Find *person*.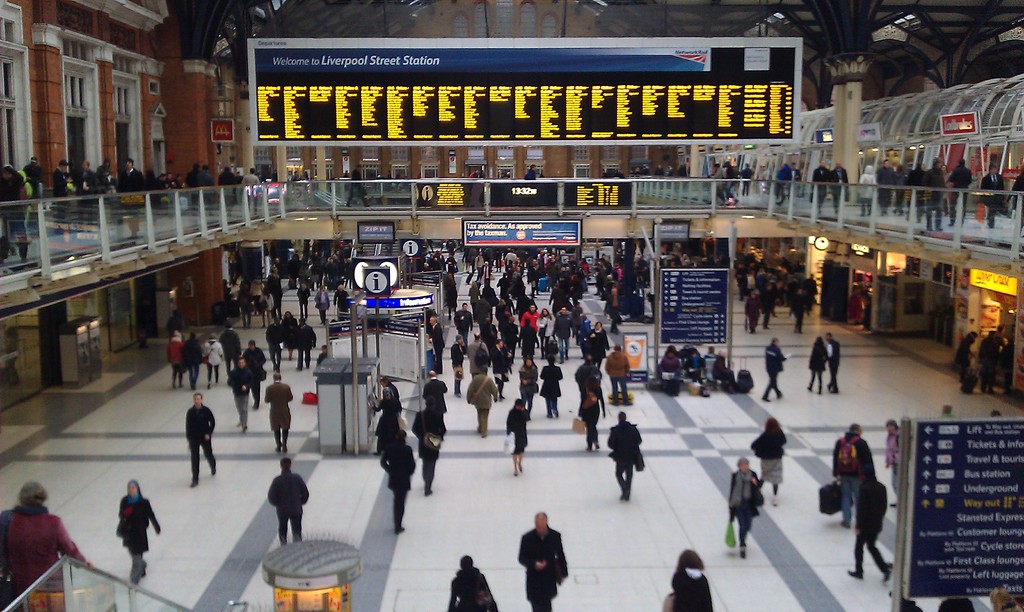
box=[519, 302, 540, 344].
